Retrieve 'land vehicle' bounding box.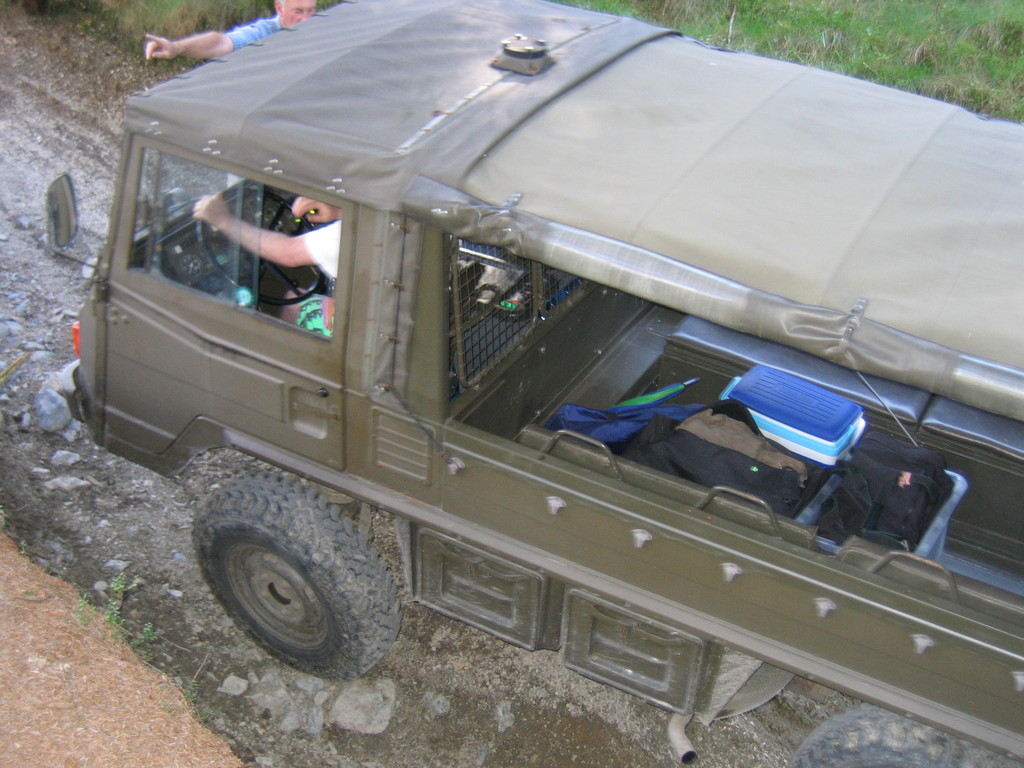
Bounding box: region(38, 0, 1023, 767).
